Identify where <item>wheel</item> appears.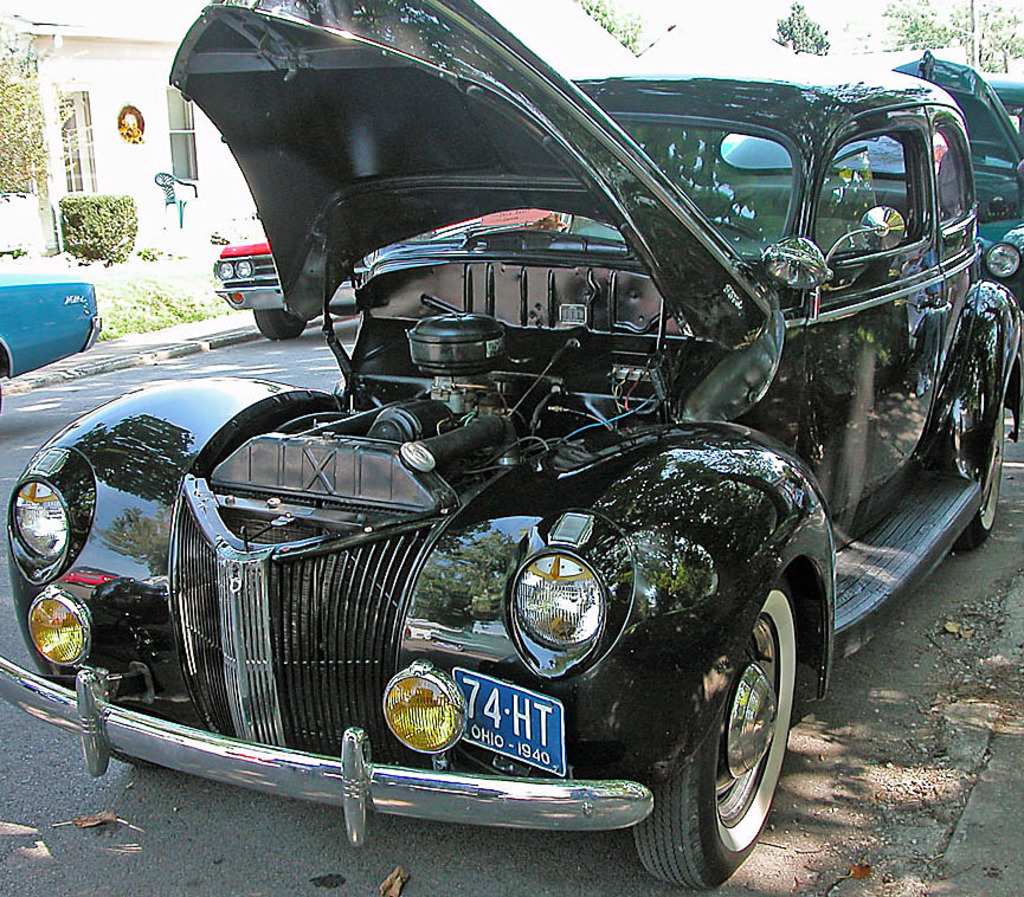
Appears at [961, 406, 1012, 544].
